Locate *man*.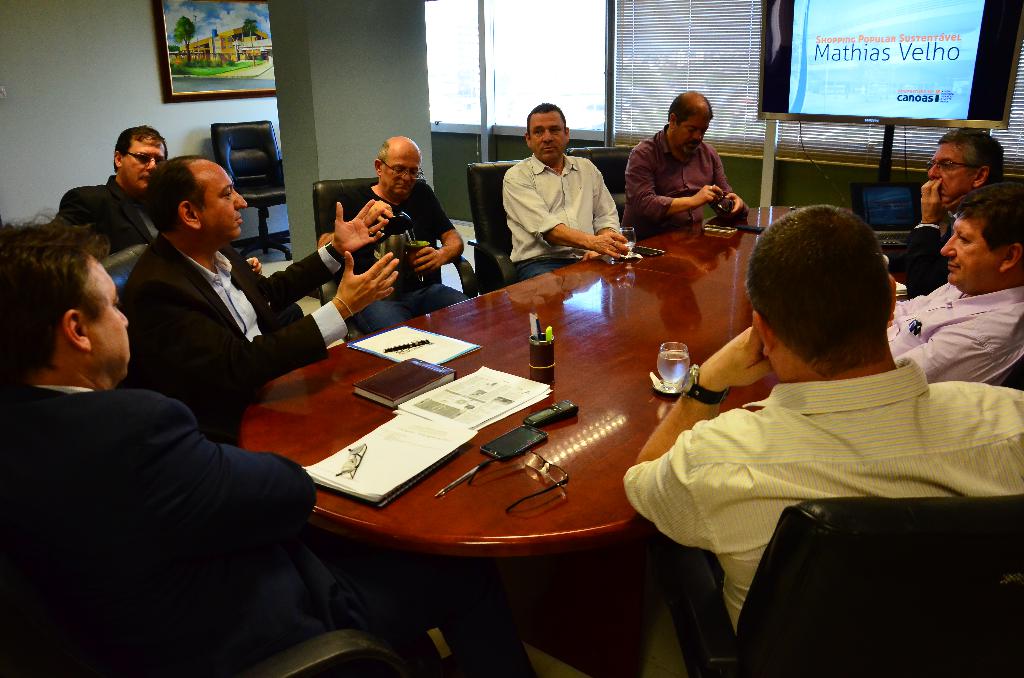
Bounding box: [348, 131, 468, 320].
